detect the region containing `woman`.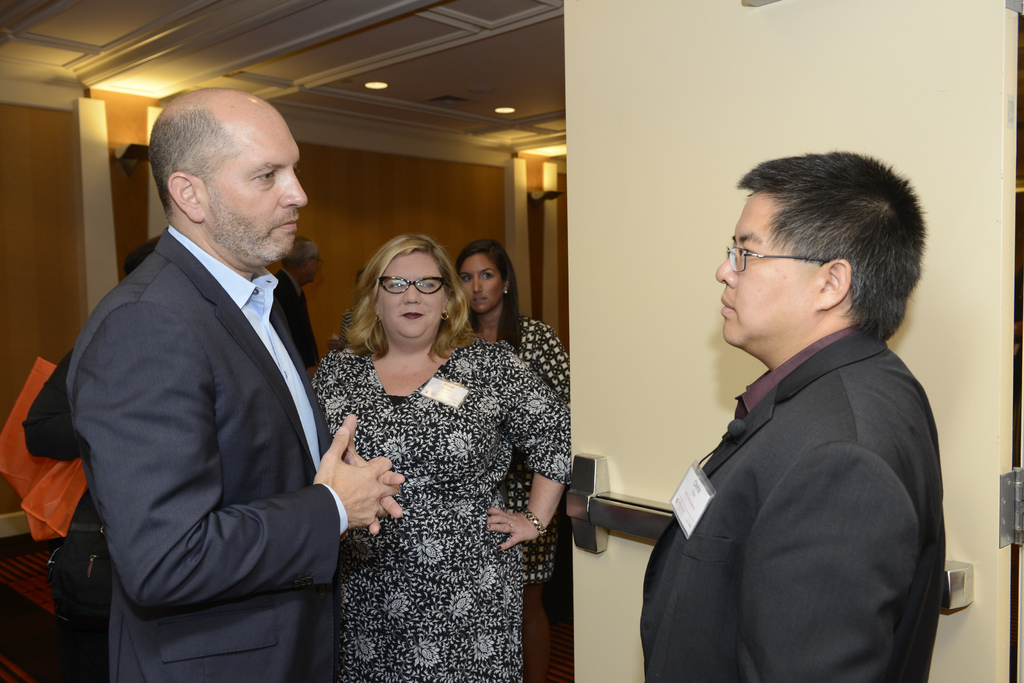
<region>454, 246, 577, 682</region>.
